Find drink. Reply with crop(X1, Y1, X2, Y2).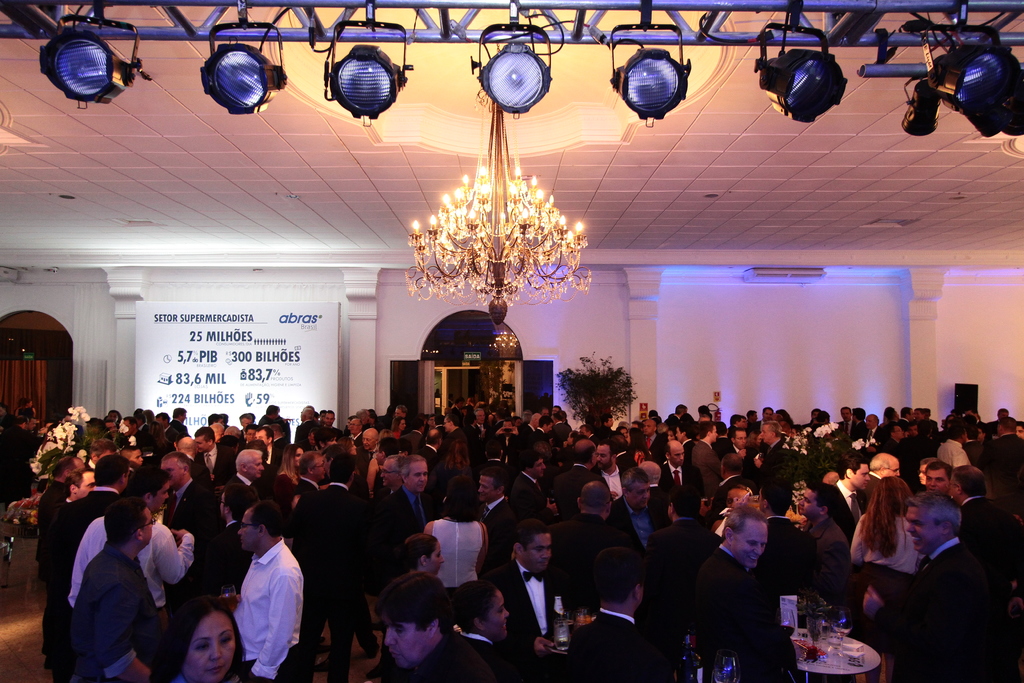
crop(750, 504, 760, 510).
